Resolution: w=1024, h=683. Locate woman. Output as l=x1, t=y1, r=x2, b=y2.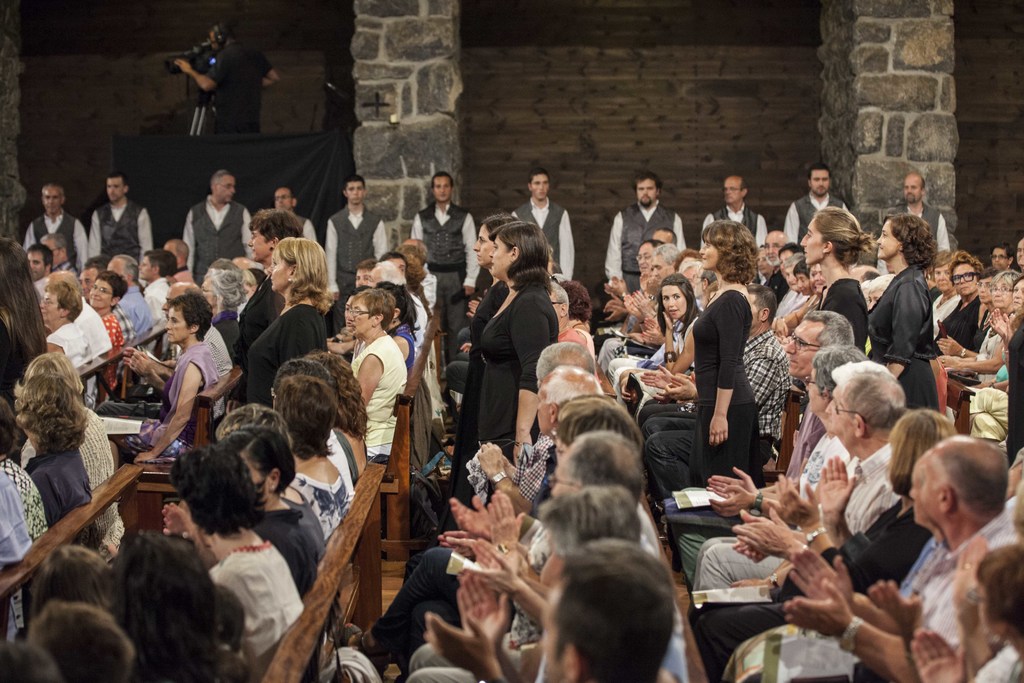
l=694, t=221, r=765, b=489.
